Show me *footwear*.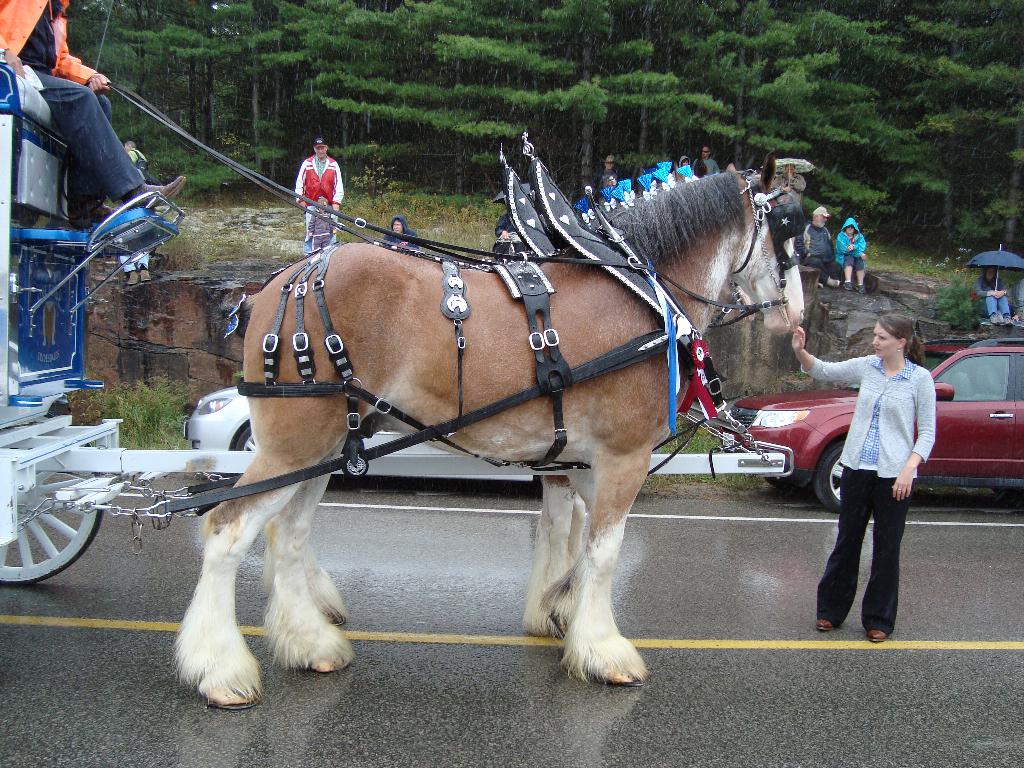
*footwear* is here: <region>844, 278, 851, 290</region>.
